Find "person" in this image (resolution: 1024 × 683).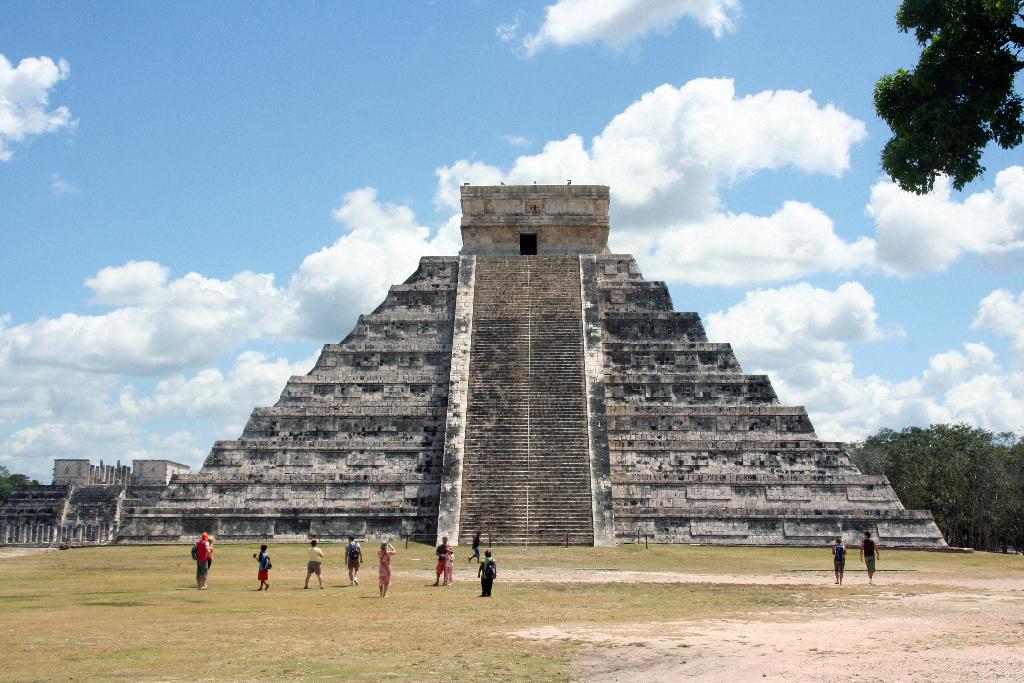
{"x1": 253, "y1": 545, "x2": 269, "y2": 587}.
